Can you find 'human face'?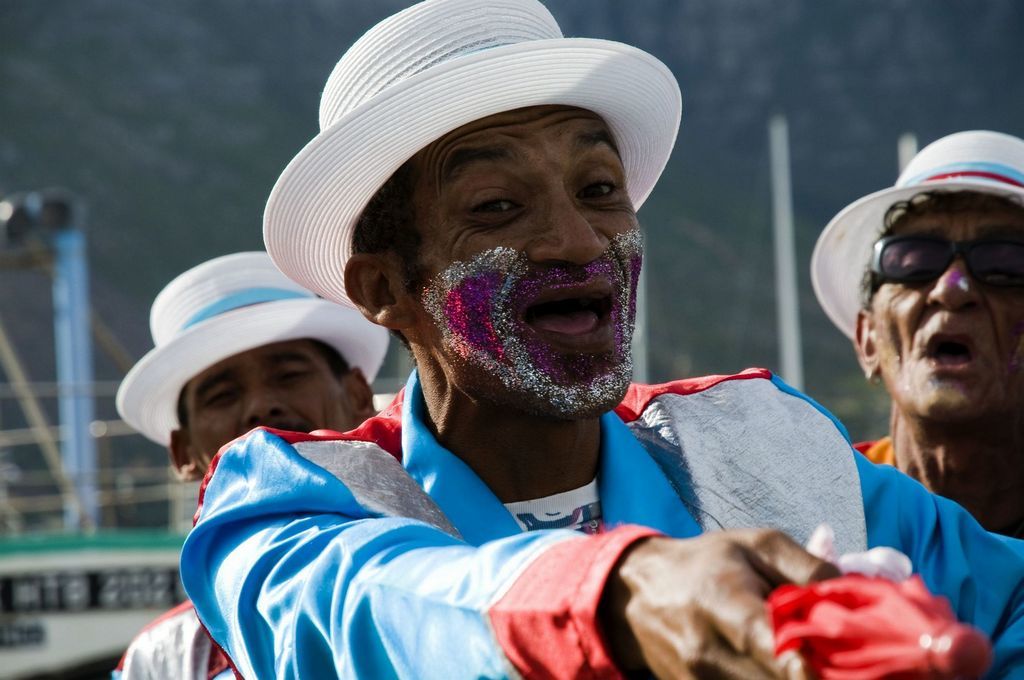
Yes, bounding box: <box>186,339,349,472</box>.
